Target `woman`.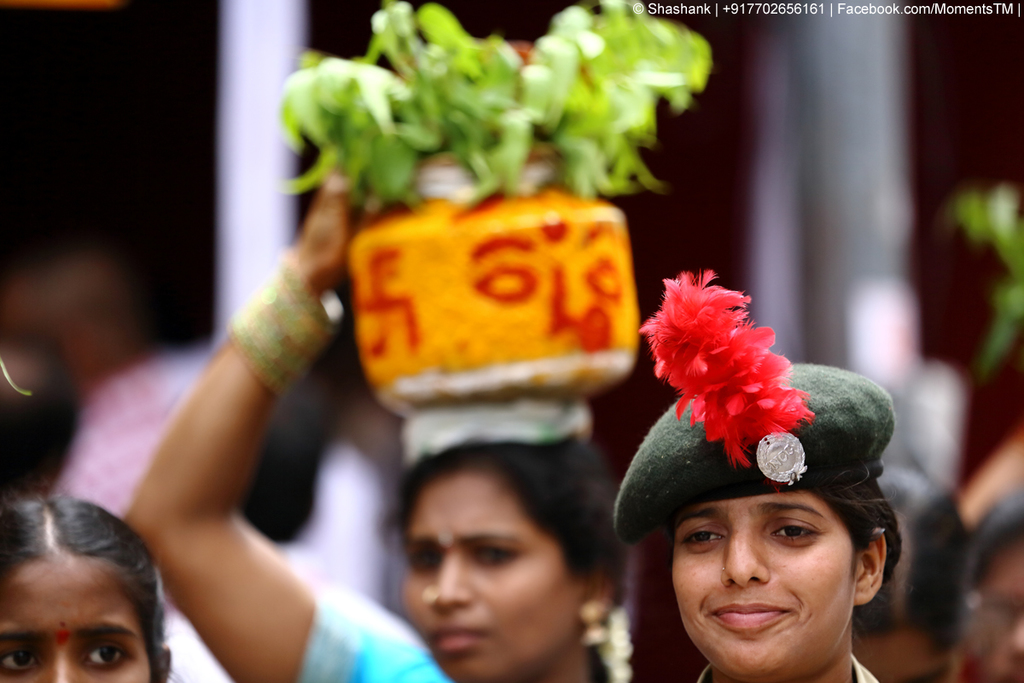
Target region: l=0, t=490, r=174, b=682.
